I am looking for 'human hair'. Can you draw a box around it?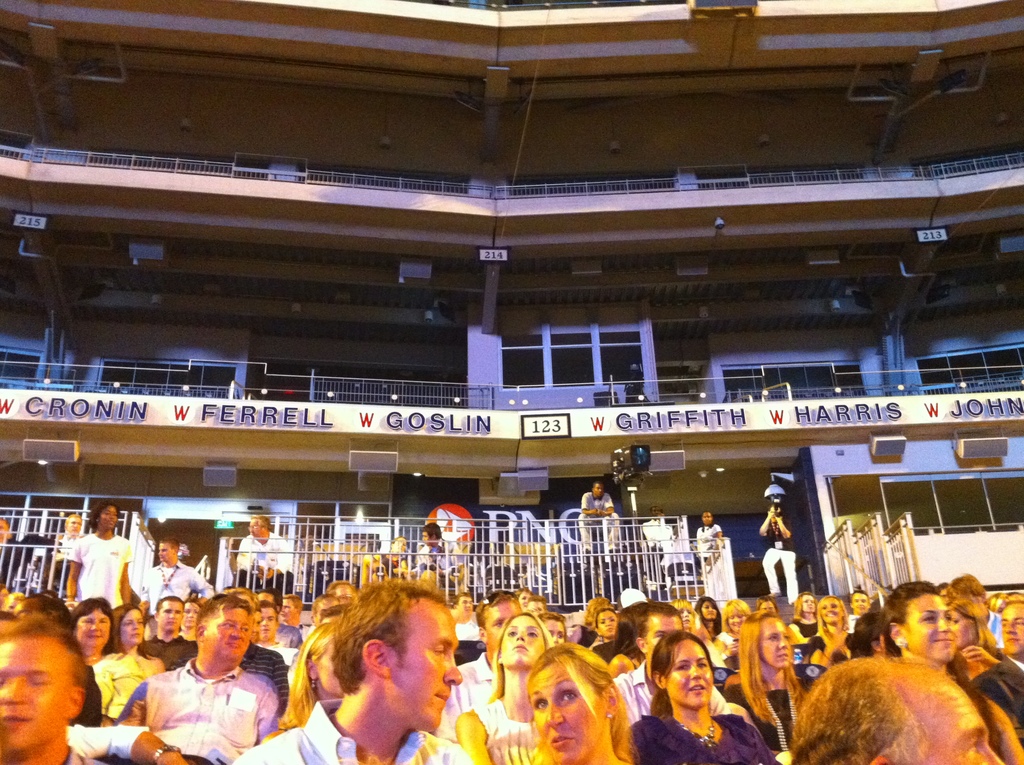
Sure, the bounding box is detection(196, 586, 250, 636).
